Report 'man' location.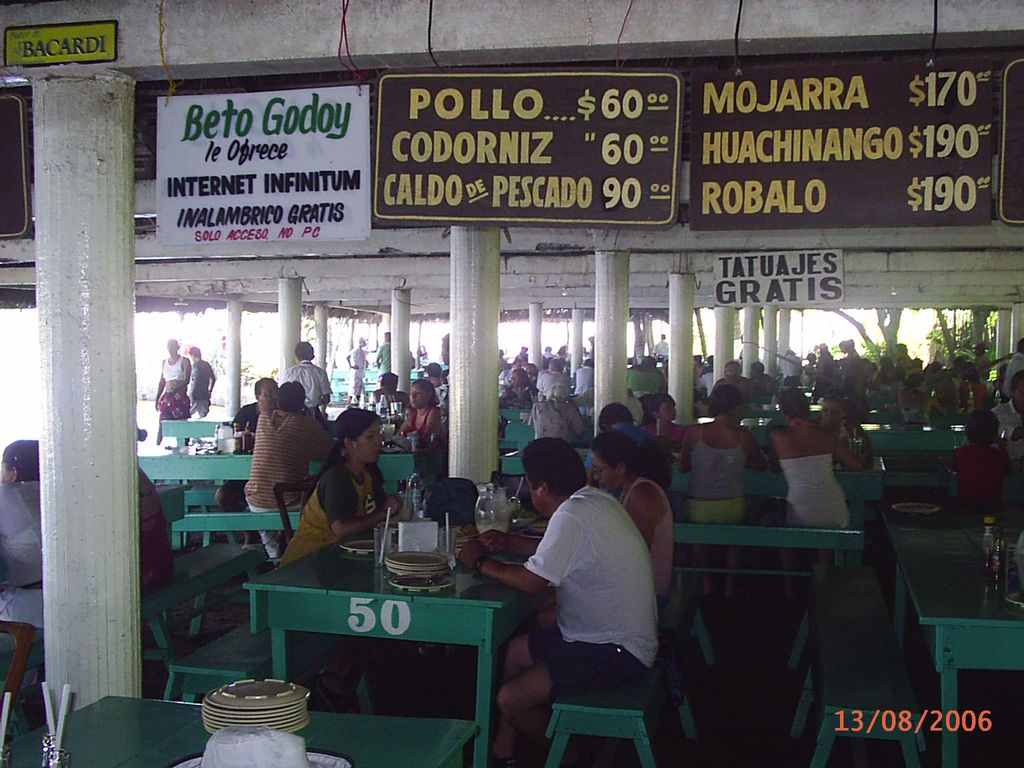
Report: [left=990, top=372, right=1023, bottom=466].
